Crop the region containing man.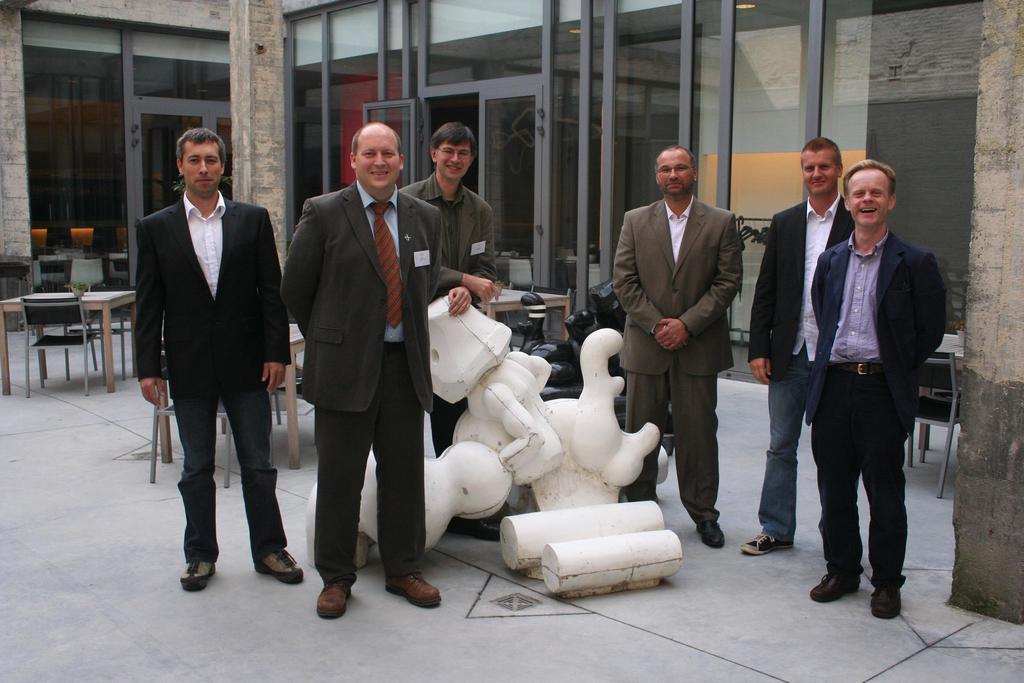
Crop region: region(276, 120, 440, 616).
